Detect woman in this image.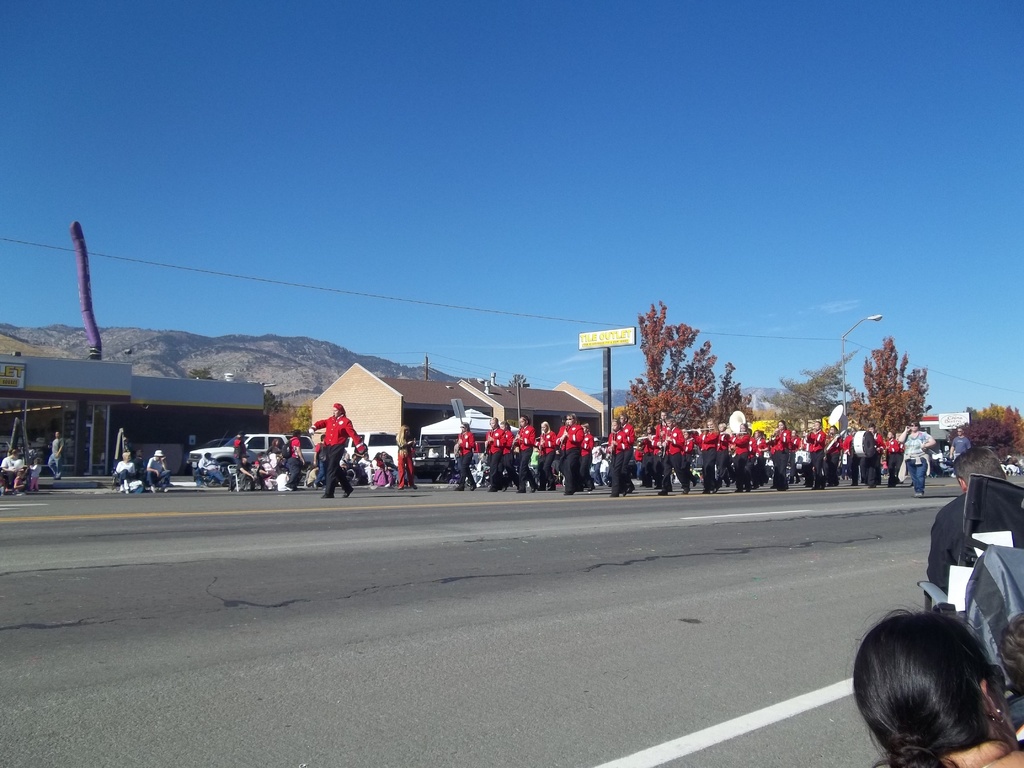
Detection: (394,424,416,492).
